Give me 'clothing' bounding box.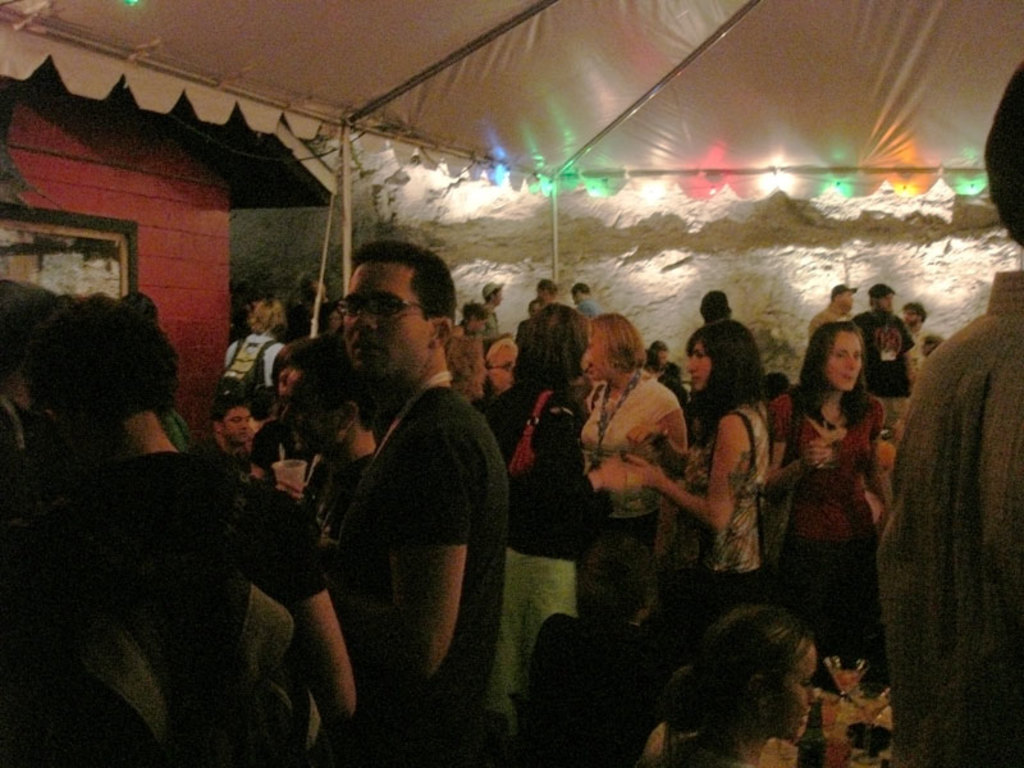
left=859, top=241, right=1023, bottom=751.
